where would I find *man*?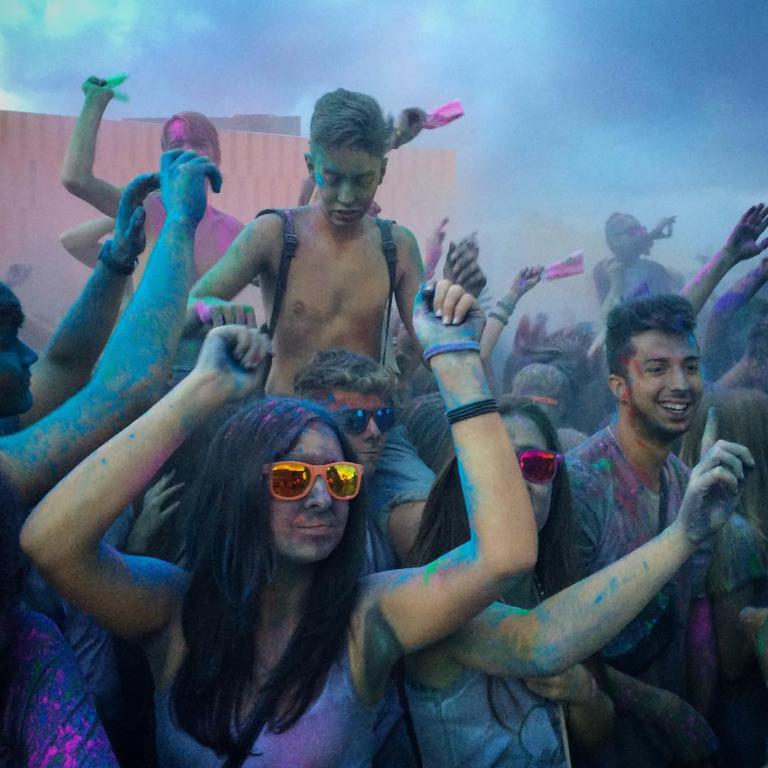
At [left=482, top=268, right=753, bottom=727].
